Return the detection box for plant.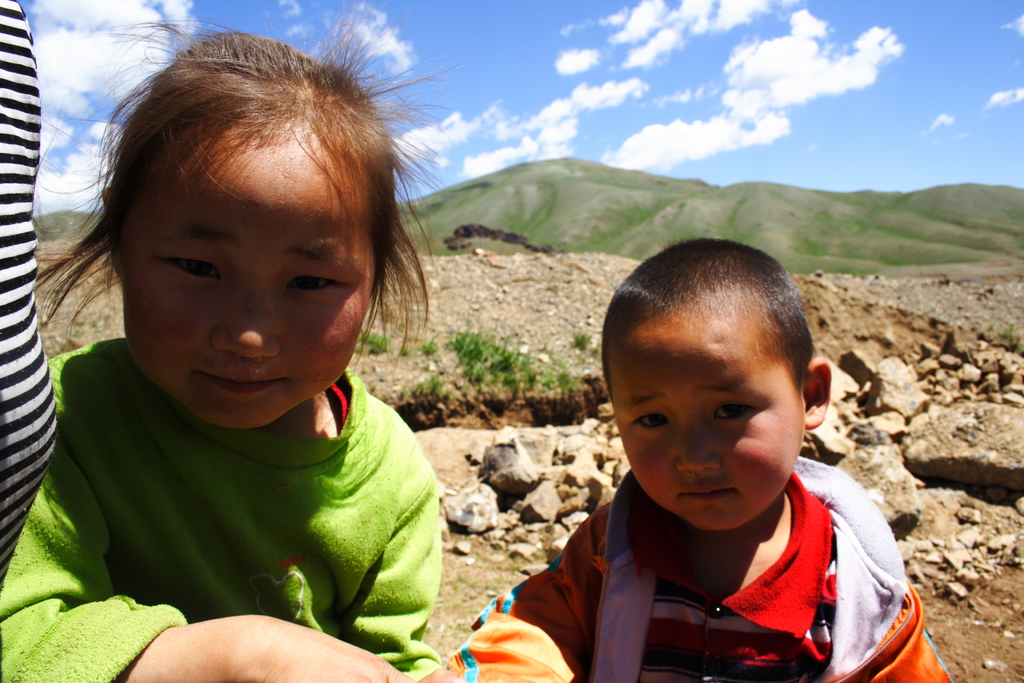
394:317:417:333.
